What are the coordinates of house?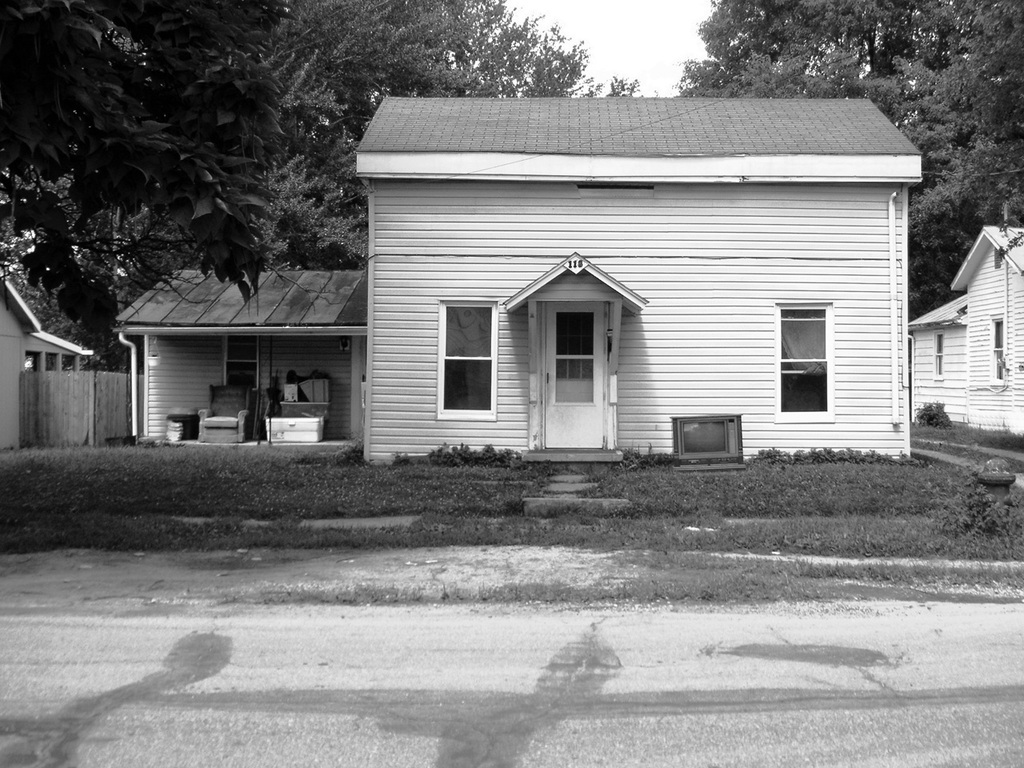
locate(6, 266, 78, 460).
